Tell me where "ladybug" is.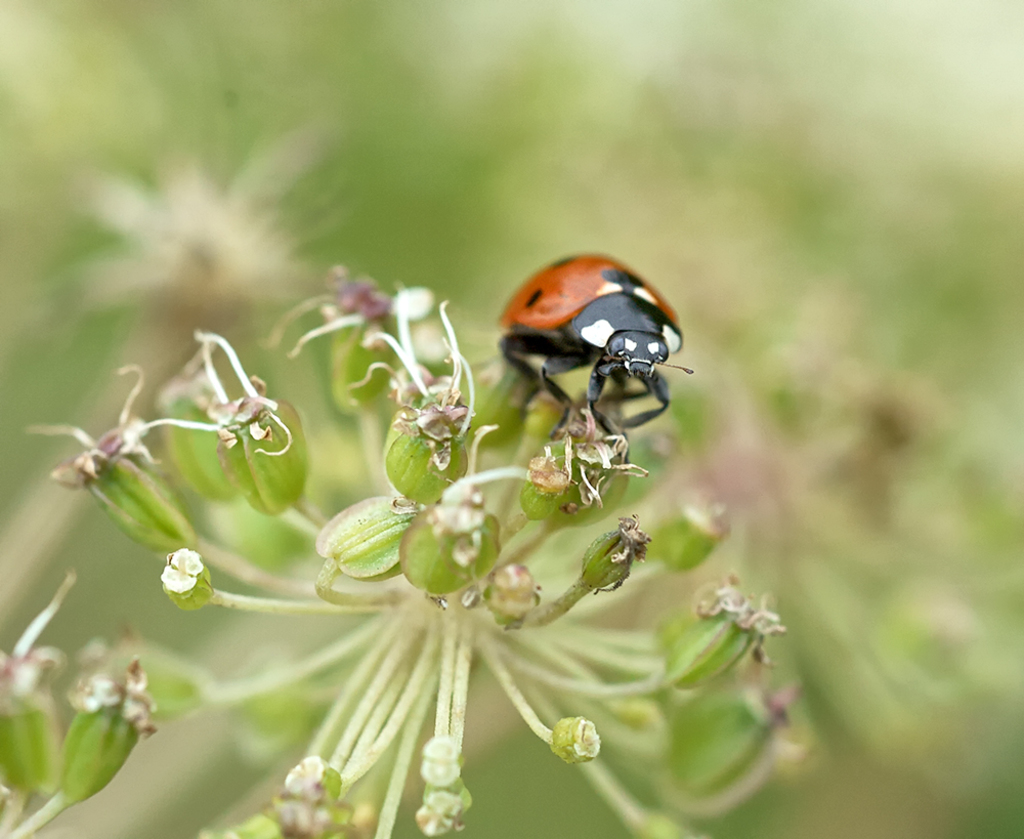
"ladybug" is at pyautogui.locateOnScreen(495, 254, 696, 437).
